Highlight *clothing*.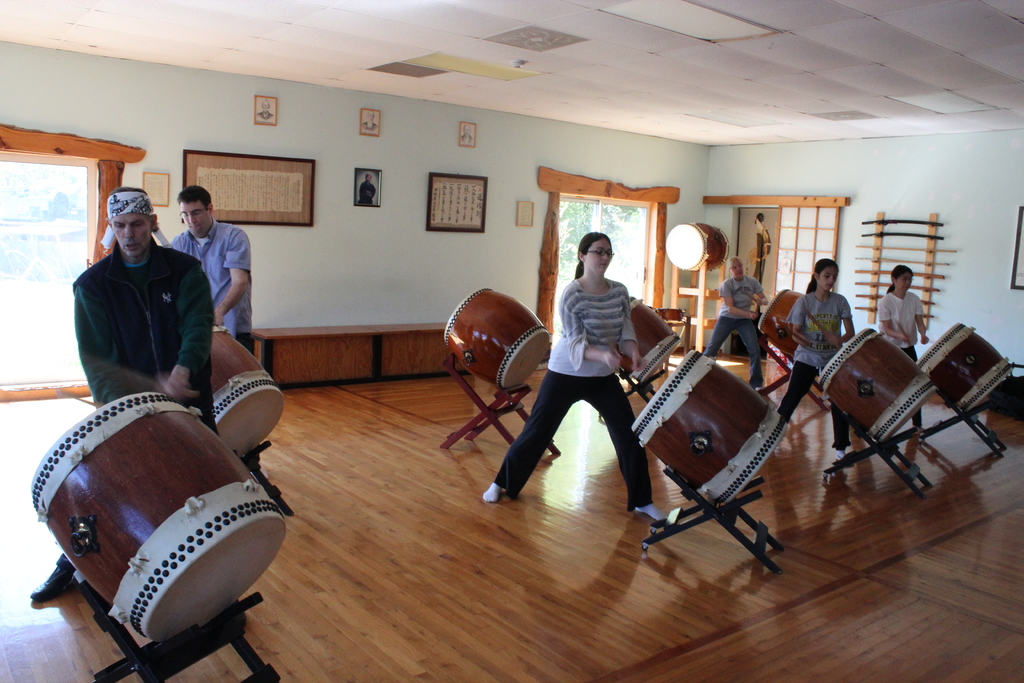
Highlighted region: [left=166, top=219, right=255, bottom=358].
